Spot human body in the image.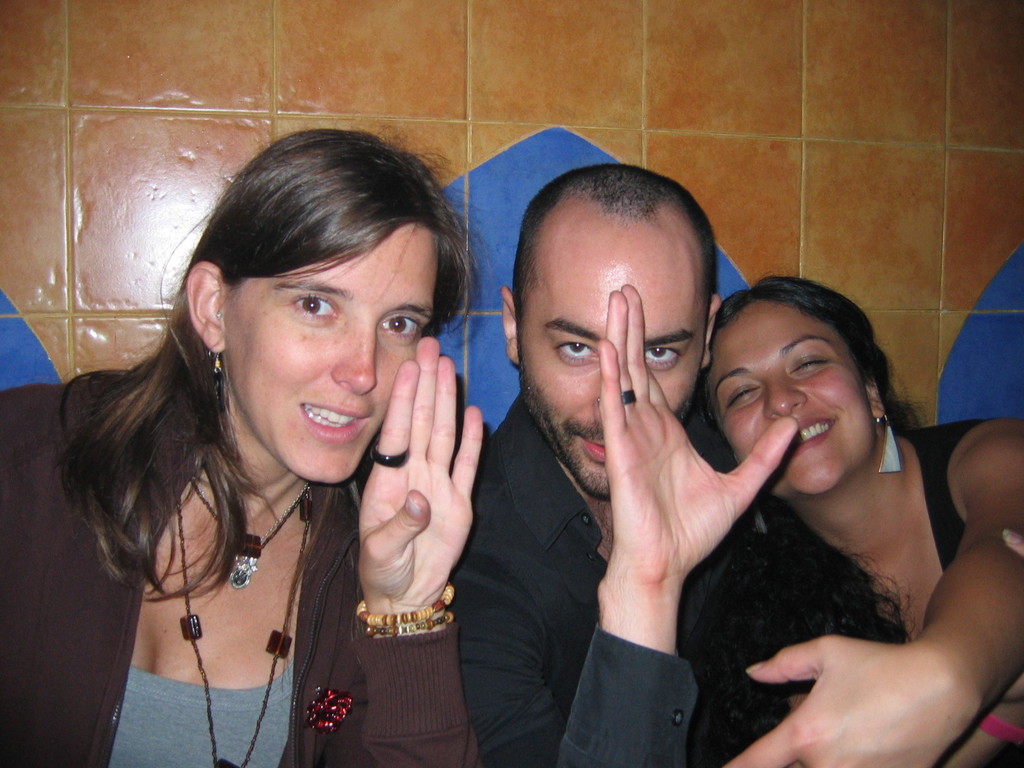
human body found at x1=724, y1=414, x2=1023, y2=767.
